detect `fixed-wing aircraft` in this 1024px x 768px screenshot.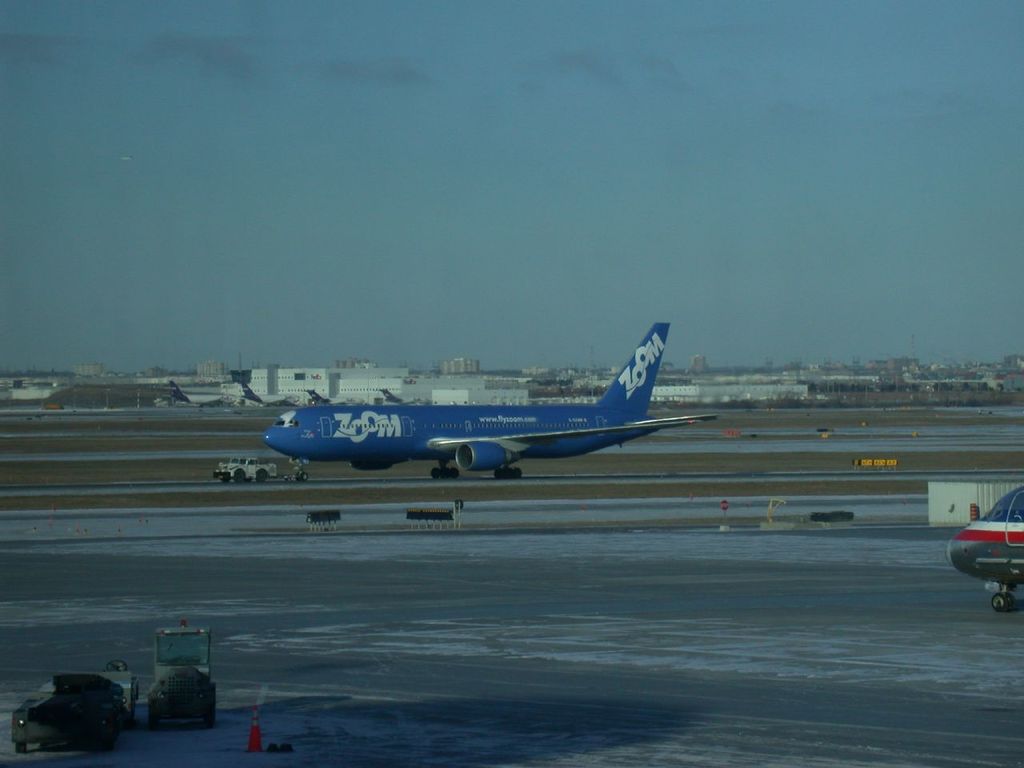
Detection: 302/385/346/407.
